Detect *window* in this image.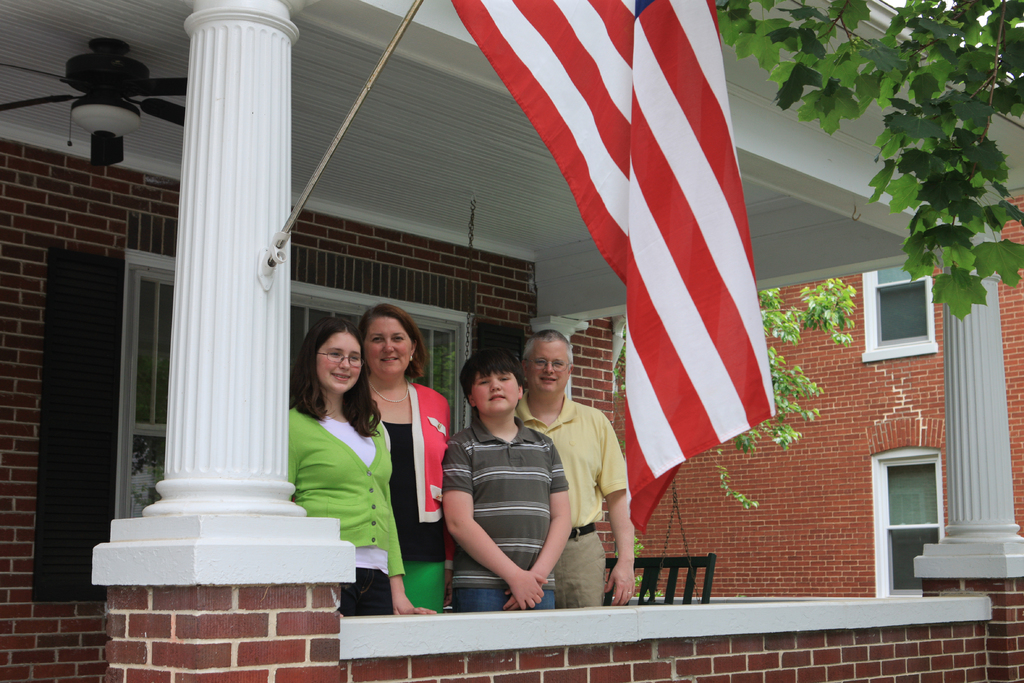
Detection: [x1=858, y1=269, x2=941, y2=363].
